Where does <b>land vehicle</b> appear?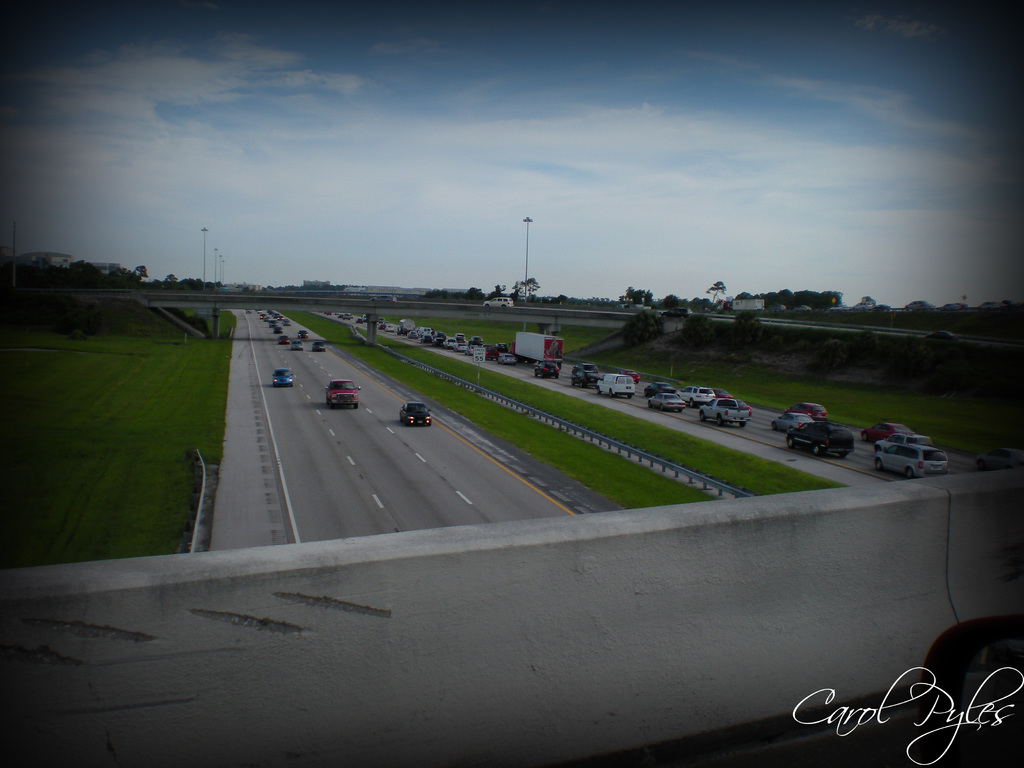
Appears at [872,428,936,454].
